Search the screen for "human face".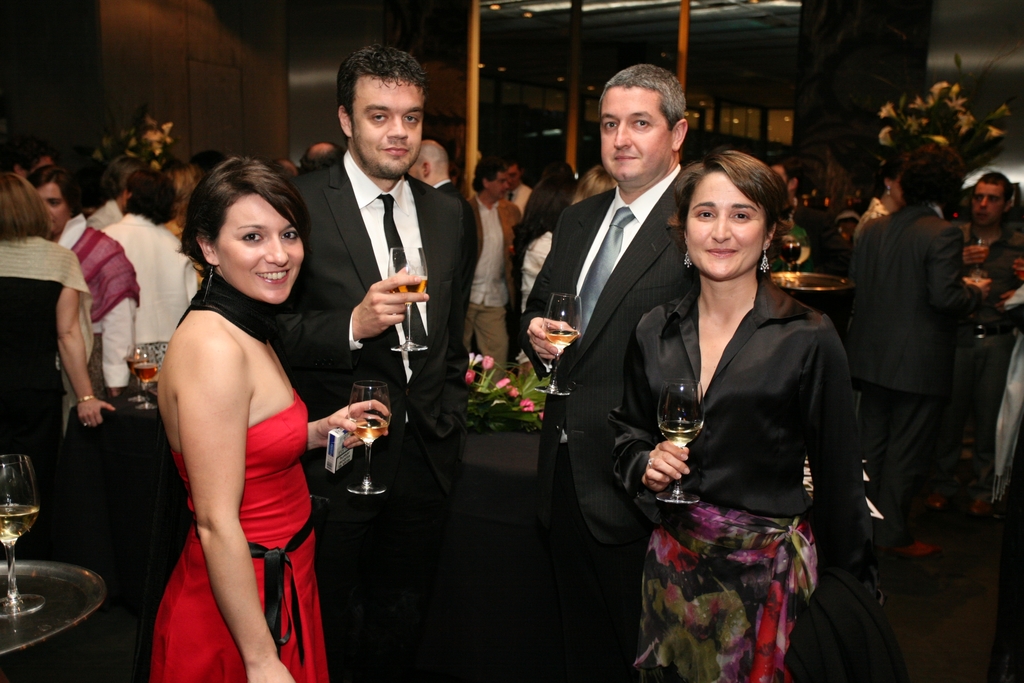
Found at {"x1": 687, "y1": 168, "x2": 767, "y2": 274}.
